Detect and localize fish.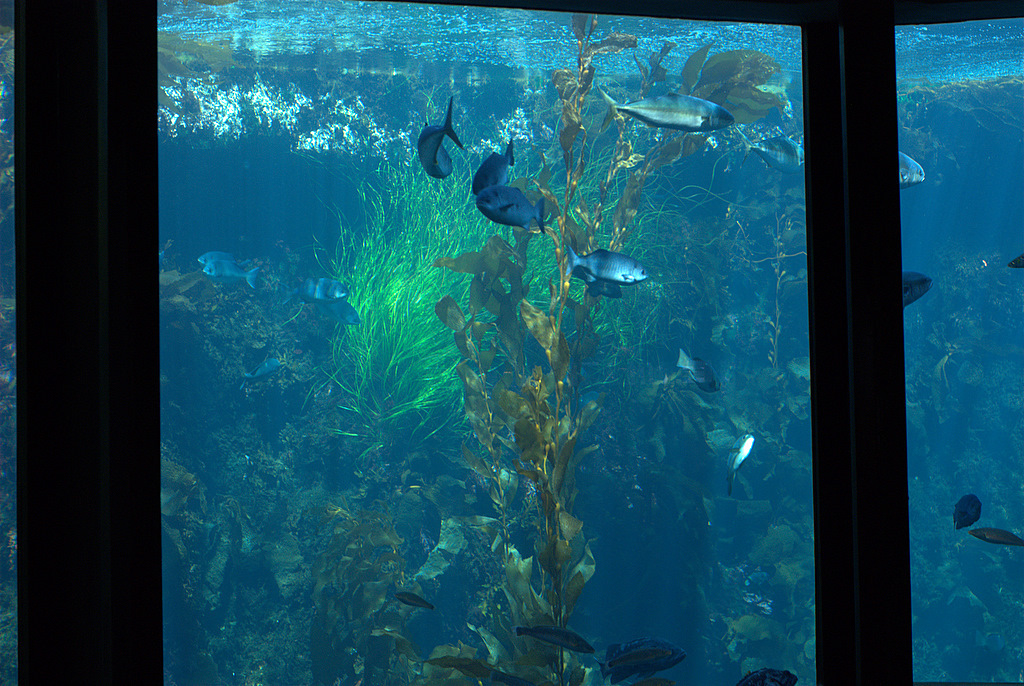
Localized at (left=902, top=271, right=934, bottom=307).
